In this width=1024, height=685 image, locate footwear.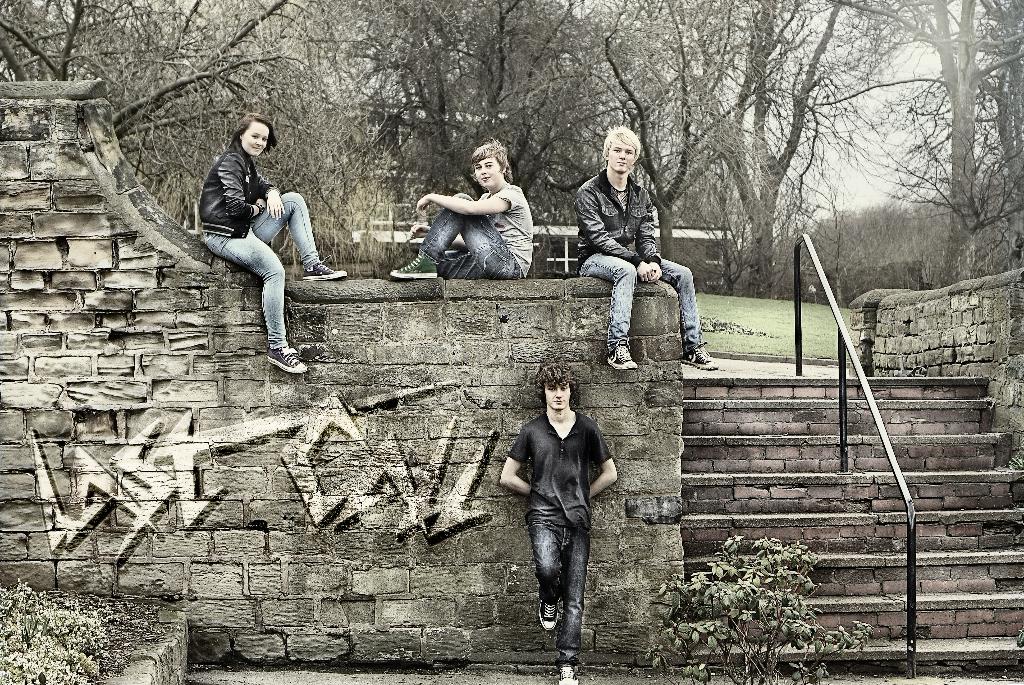
Bounding box: (x1=607, y1=345, x2=638, y2=374).
